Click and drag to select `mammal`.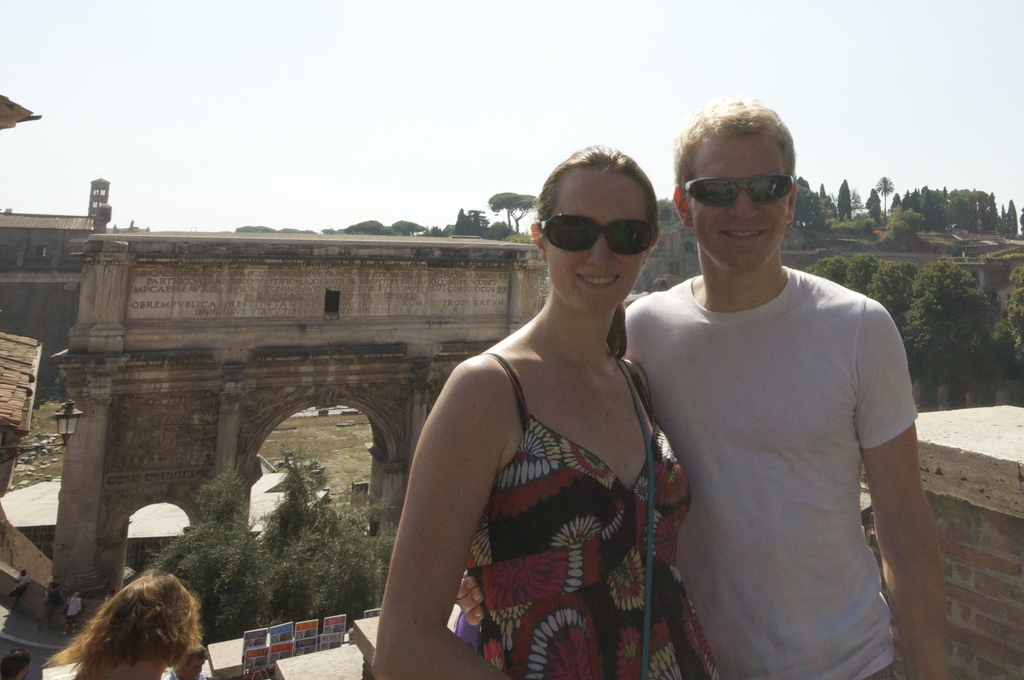
Selection: {"left": 1, "top": 647, "right": 33, "bottom": 679}.
